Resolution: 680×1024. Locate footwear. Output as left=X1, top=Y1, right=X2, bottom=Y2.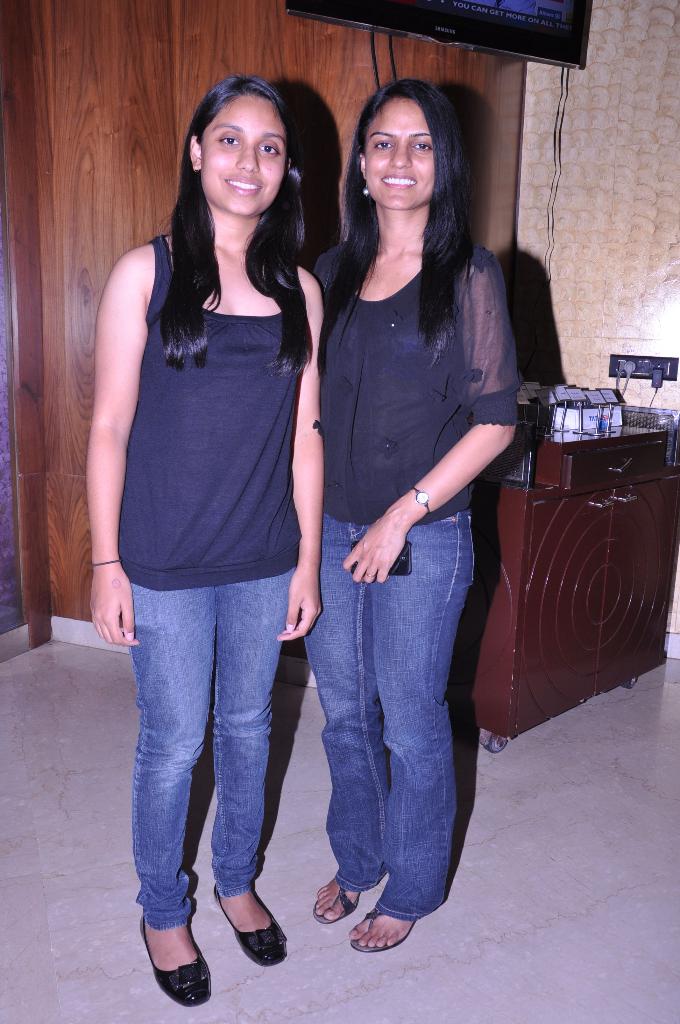
left=349, top=900, right=416, bottom=955.
